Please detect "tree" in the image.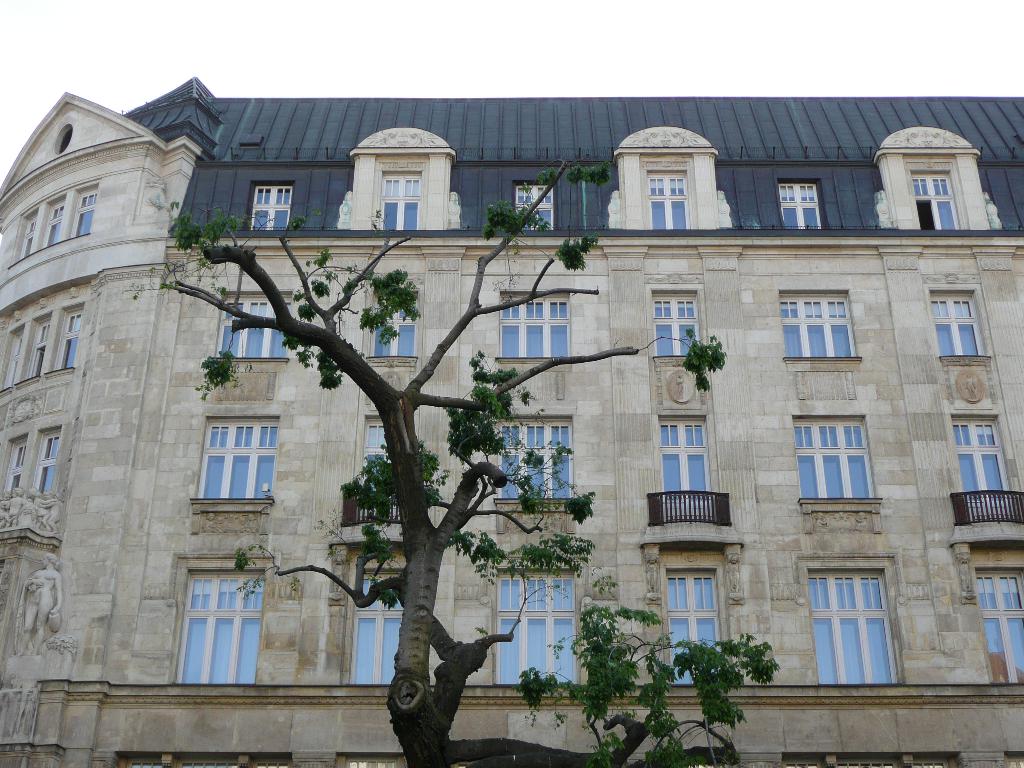
BBox(102, 148, 727, 765).
